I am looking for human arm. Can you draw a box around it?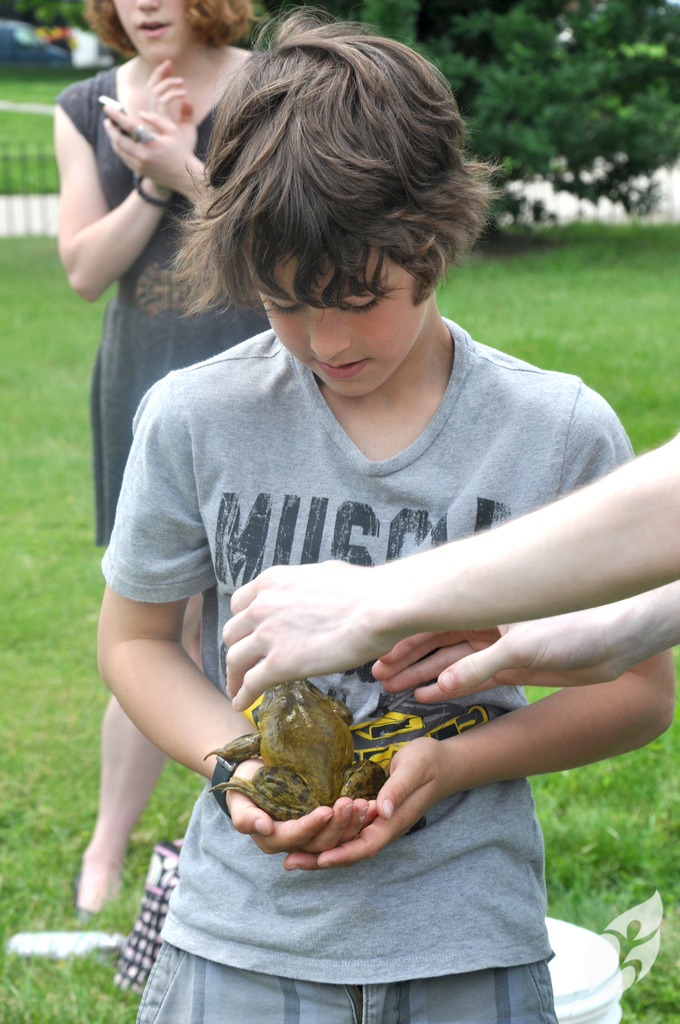
Sure, the bounding box is (x1=56, y1=53, x2=191, y2=307).
